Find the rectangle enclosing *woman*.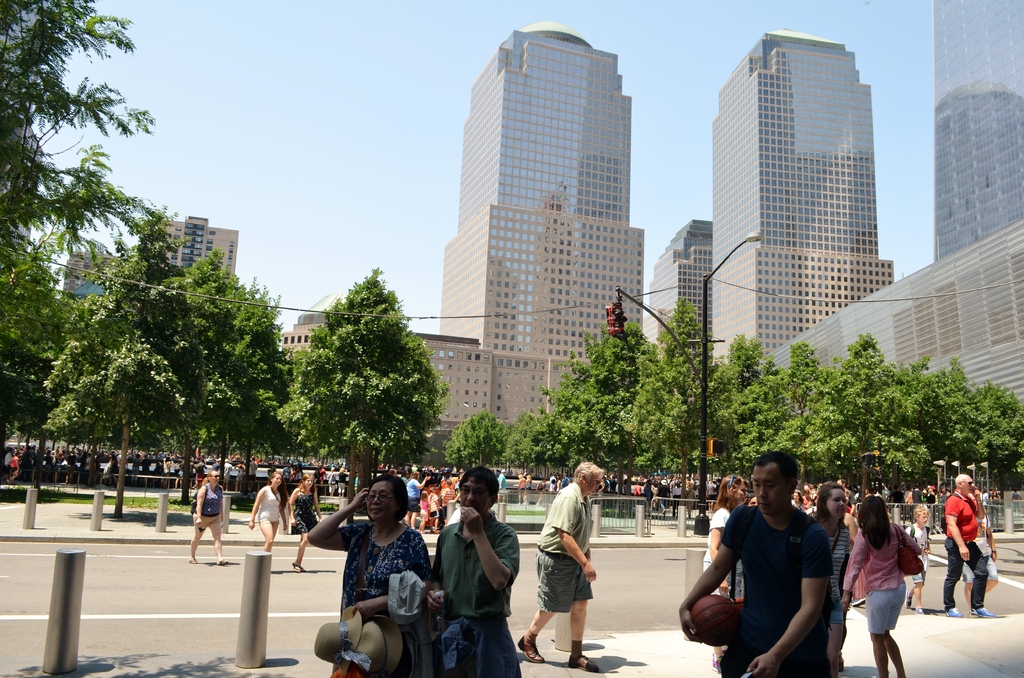
BBox(552, 476, 563, 494).
